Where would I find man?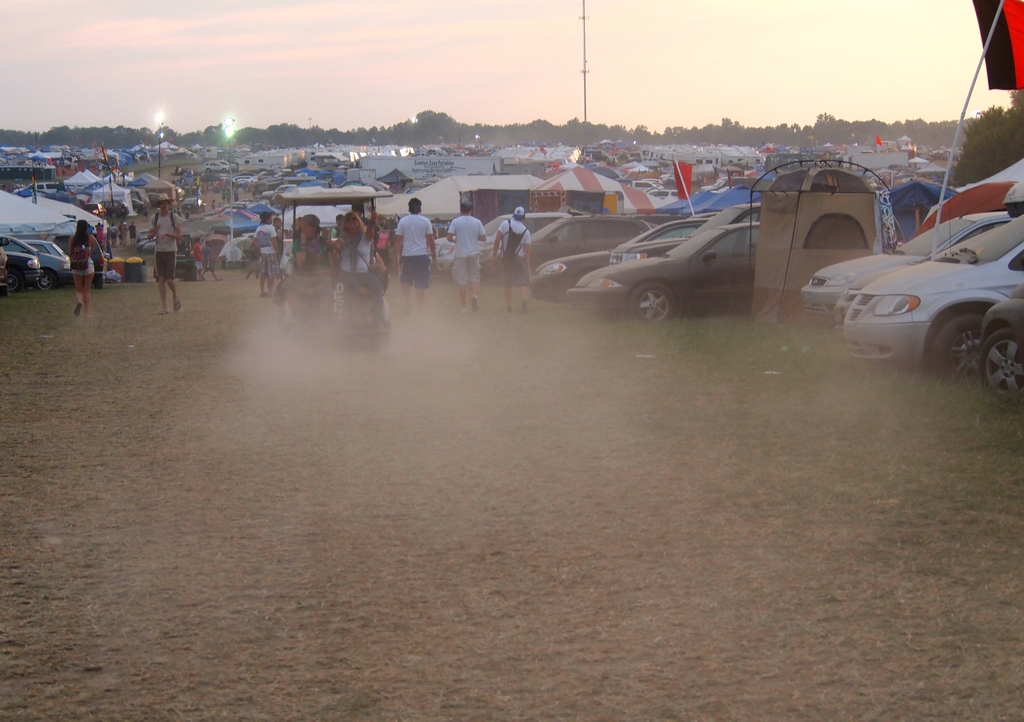
At 493 203 535 325.
